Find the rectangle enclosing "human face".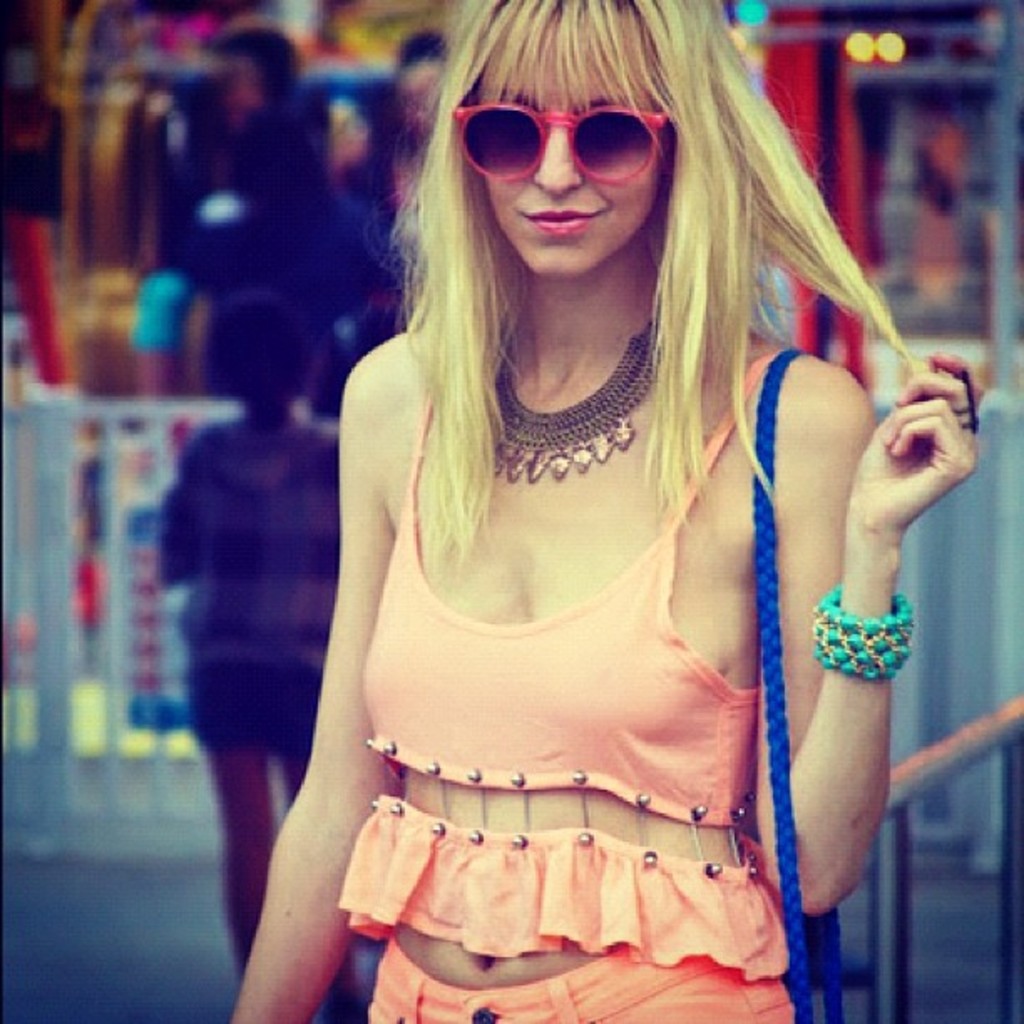
475,17,664,269.
